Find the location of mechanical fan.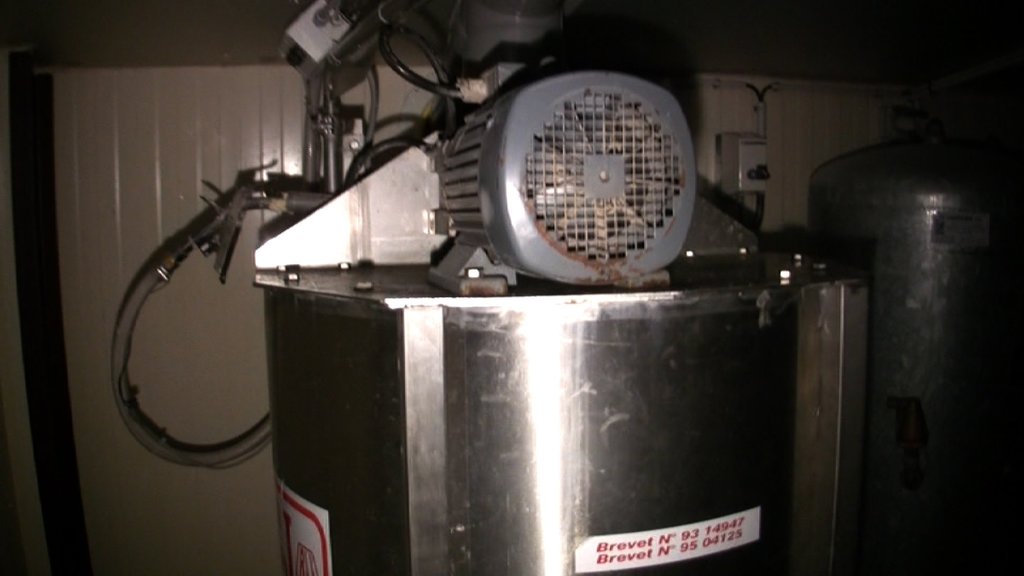
Location: Rect(503, 67, 697, 294).
